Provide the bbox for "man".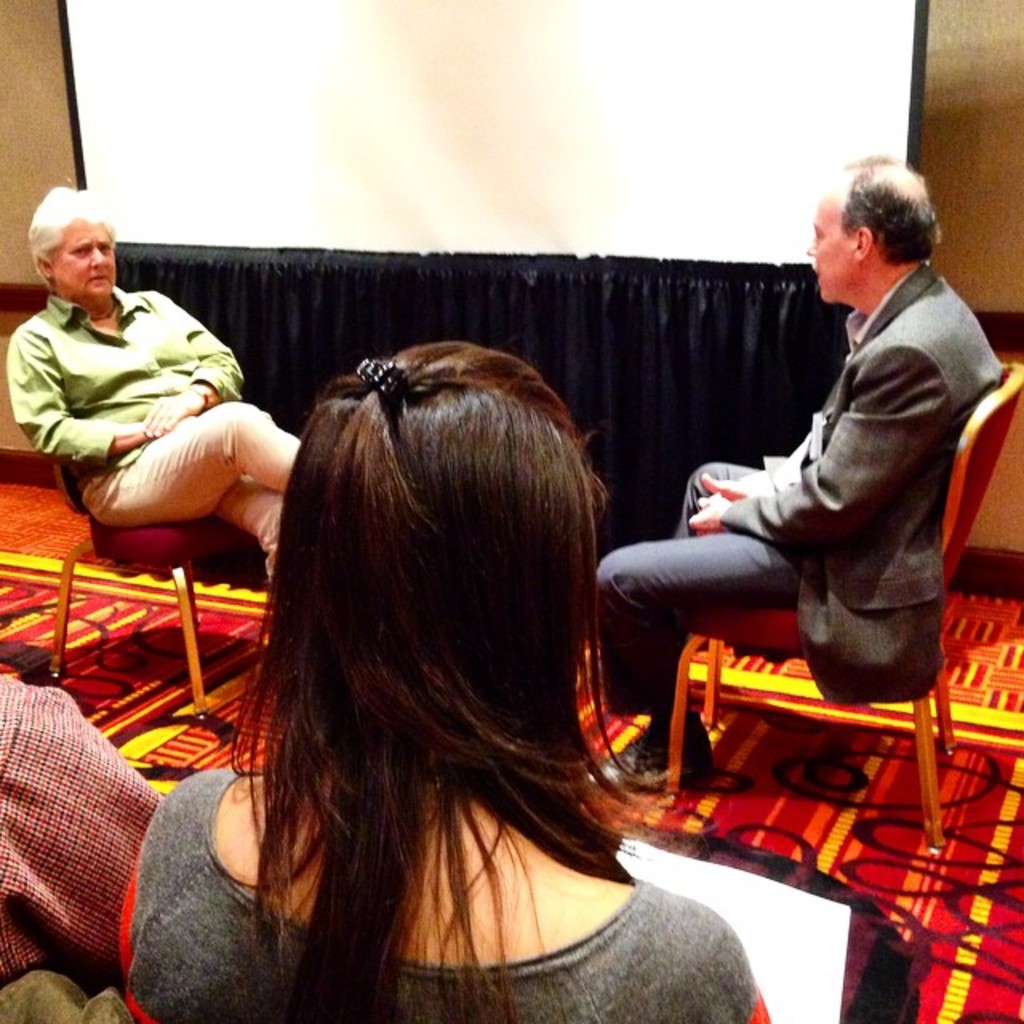
[0,186,304,576].
